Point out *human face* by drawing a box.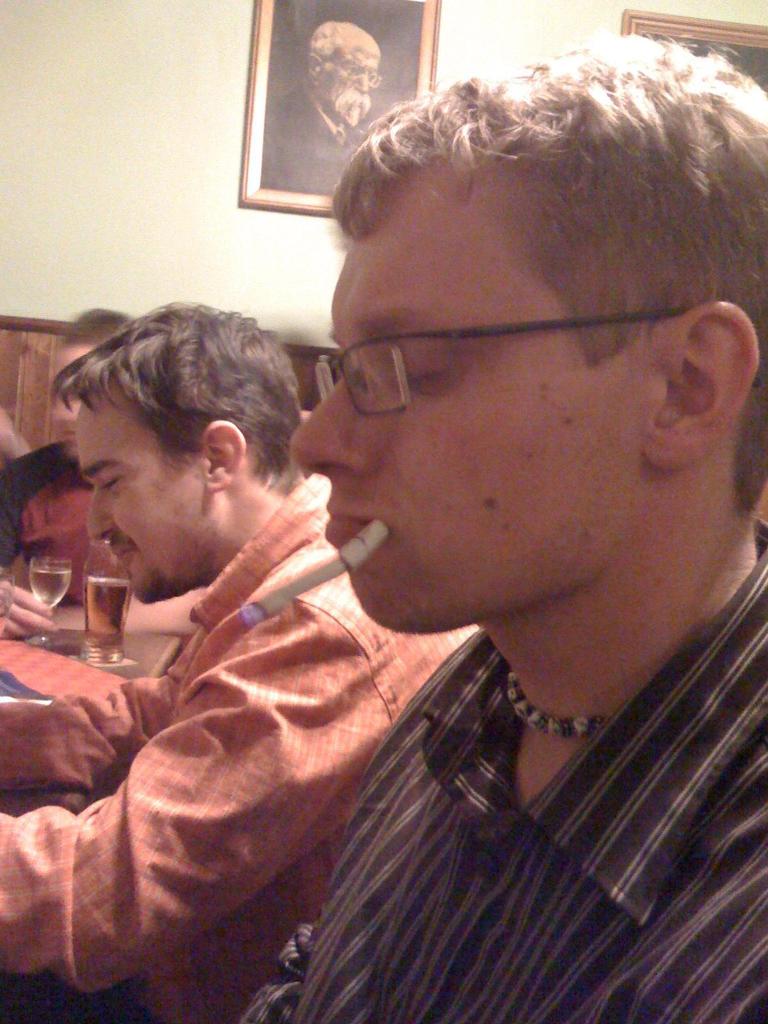
54 355 86 463.
